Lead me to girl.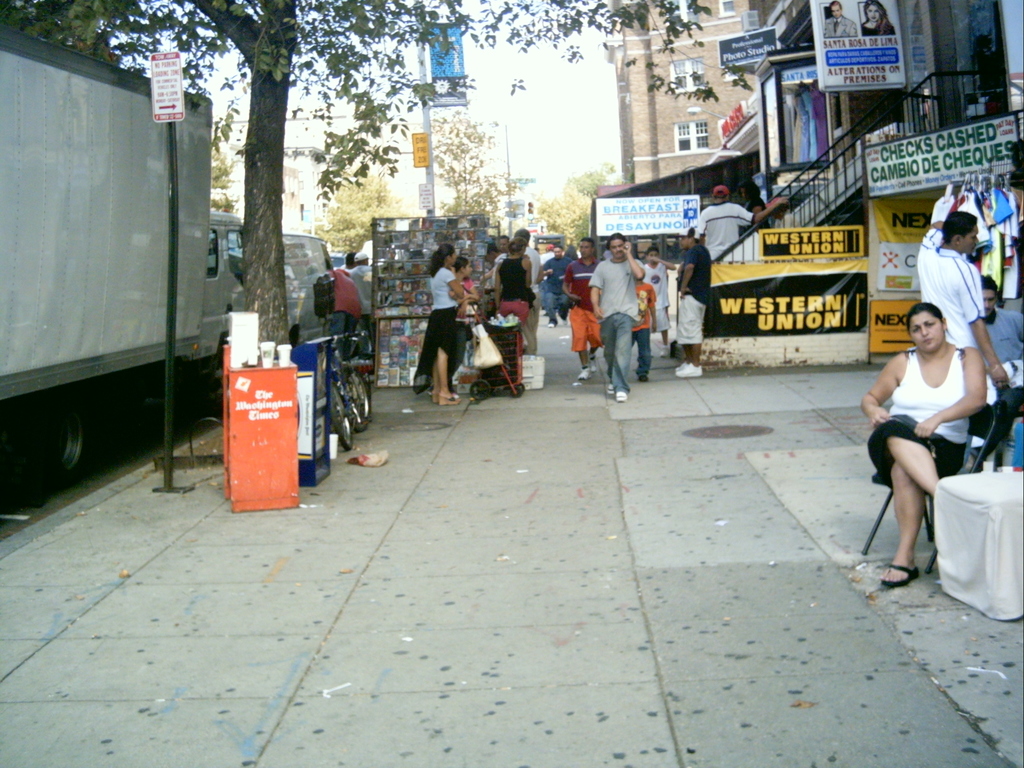
Lead to <box>408,241,469,404</box>.
